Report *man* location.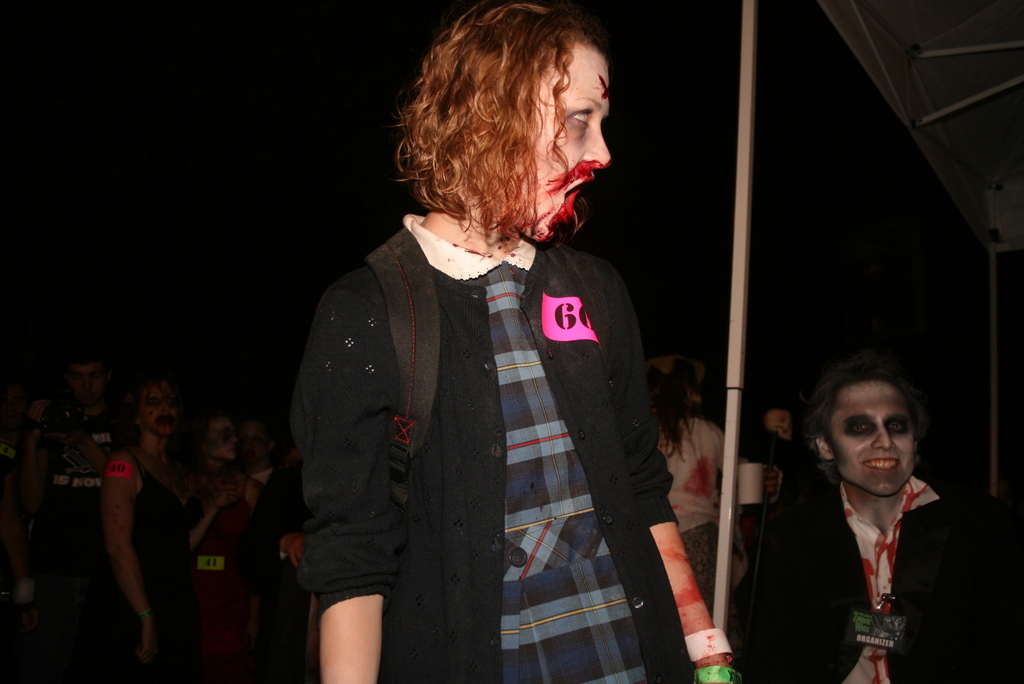
Report: [705, 354, 1018, 681].
